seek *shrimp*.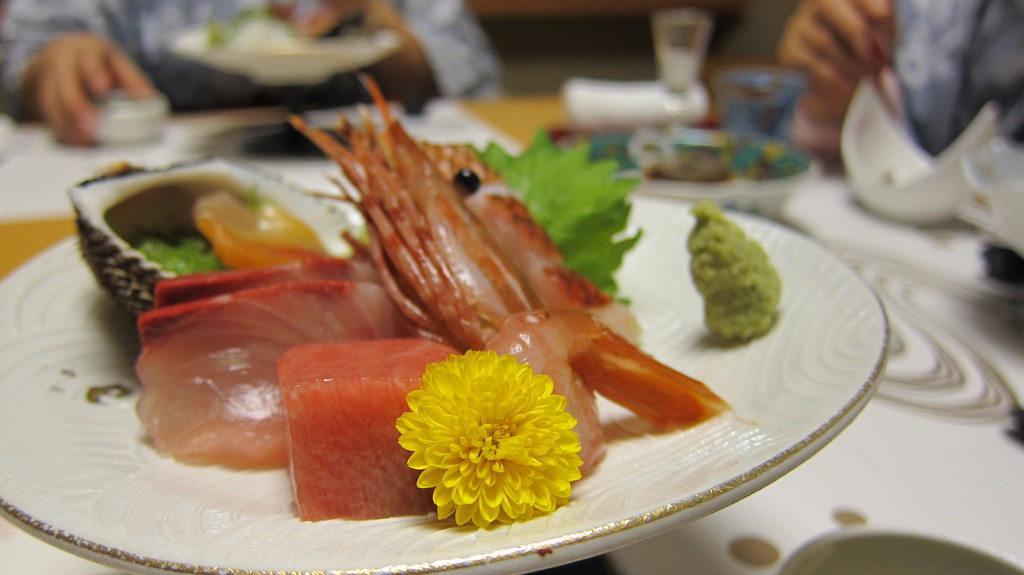
131/252/396/468.
